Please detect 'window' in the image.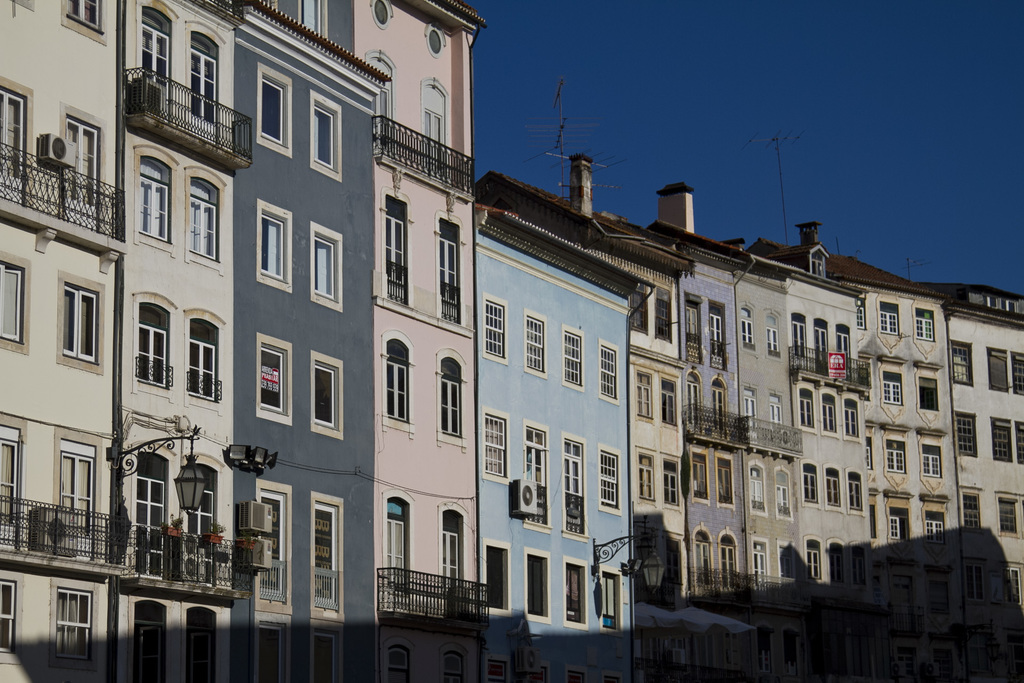
x1=388 y1=336 x2=412 y2=427.
